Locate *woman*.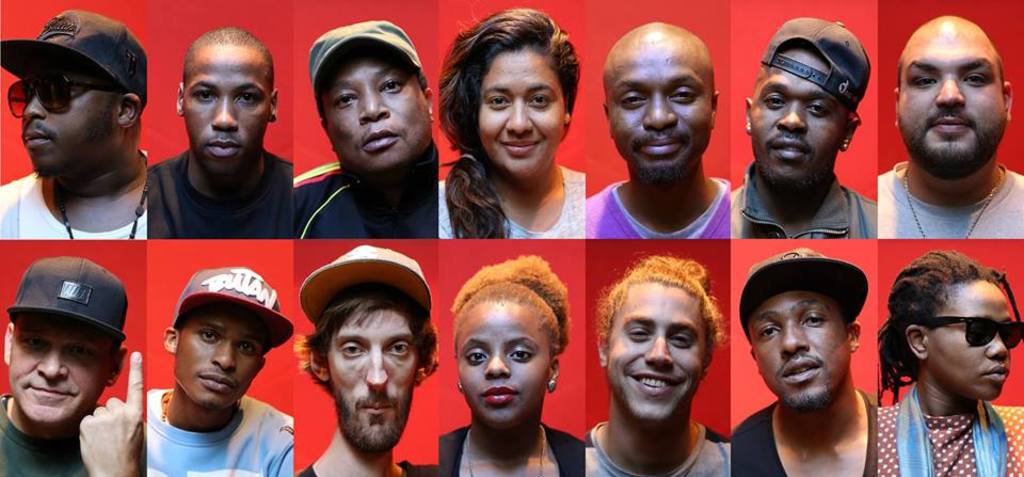
Bounding box: bbox=(397, 250, 585, 474).
